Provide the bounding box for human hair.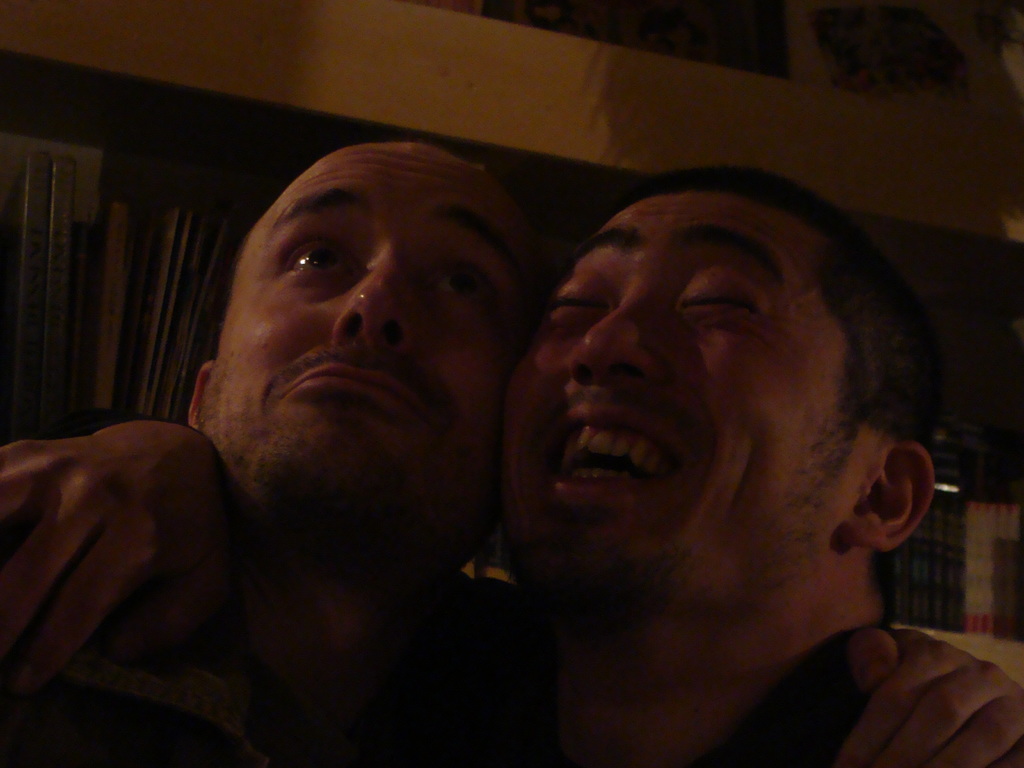
[606,171,935,488].
